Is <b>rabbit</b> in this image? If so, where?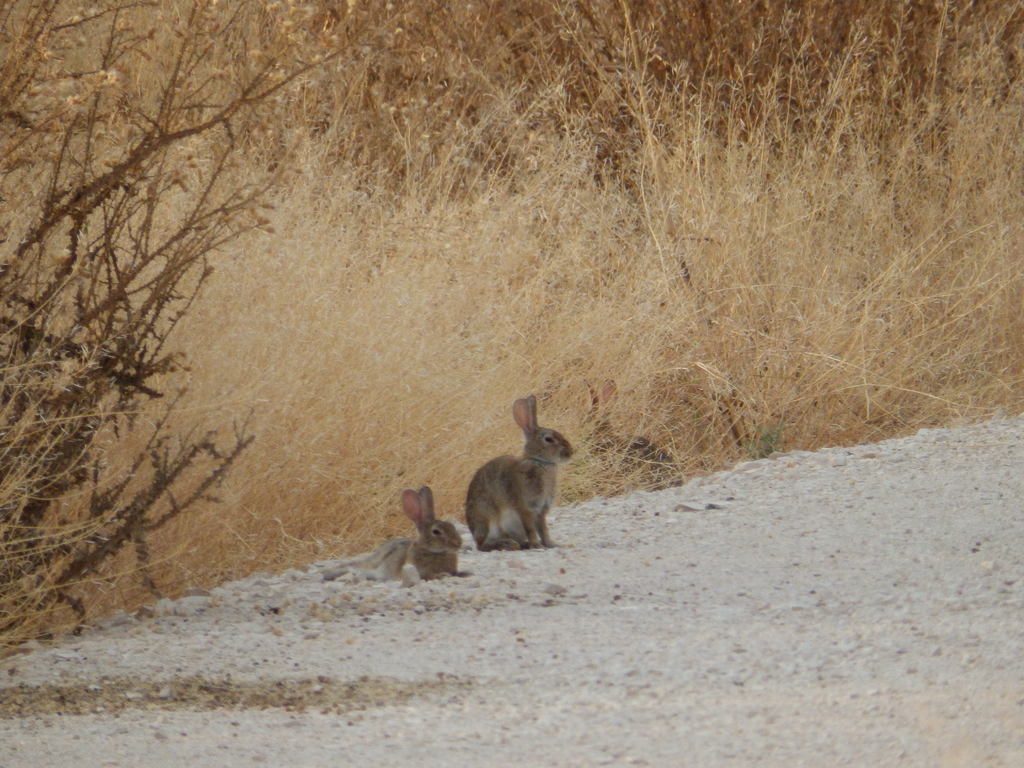
Yes, at bbox=[464, 394, 576, 553].
